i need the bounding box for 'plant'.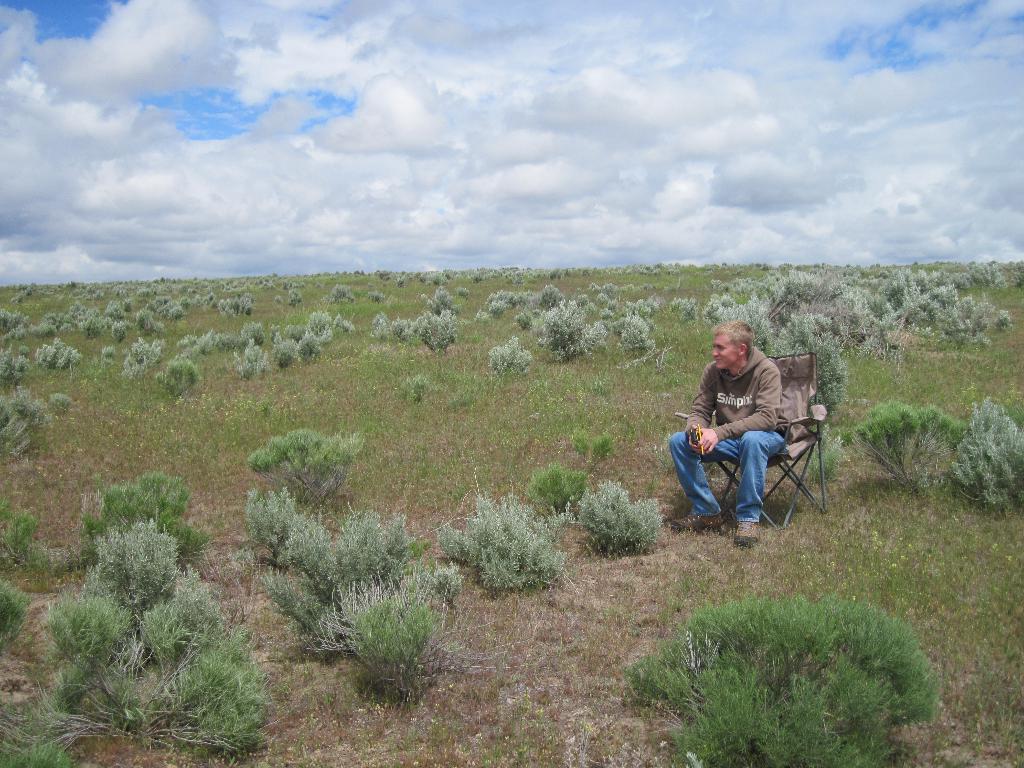
Here it is: bbox(946, 403, 1023, 514).
